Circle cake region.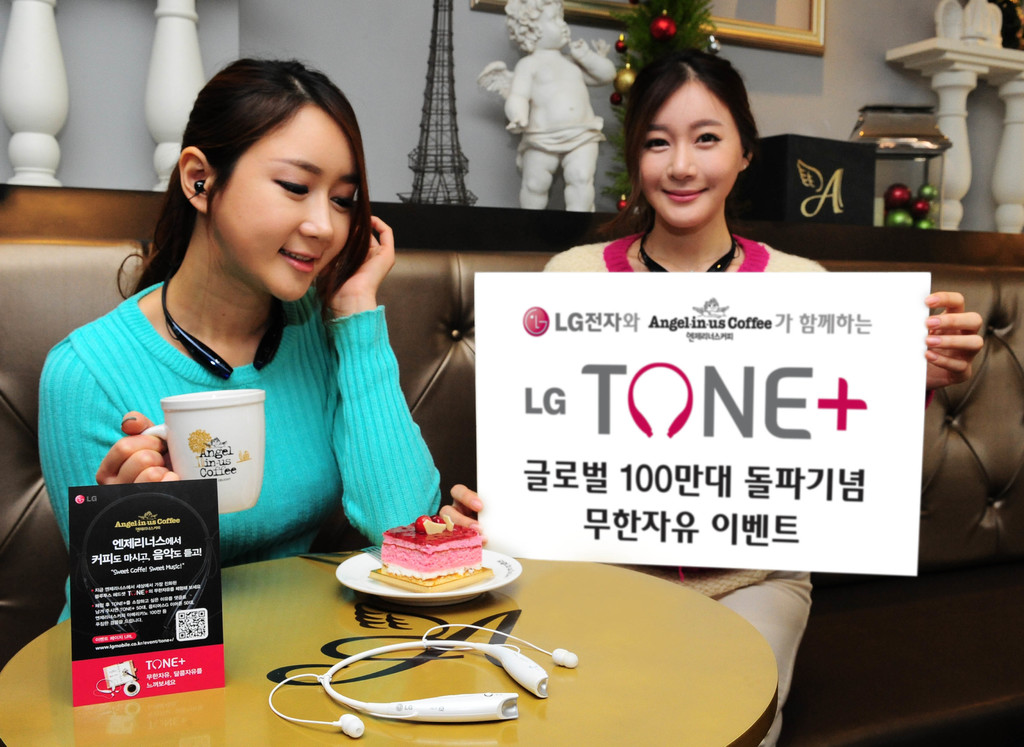
Region: l=370, t=509, r=492, b=601.
